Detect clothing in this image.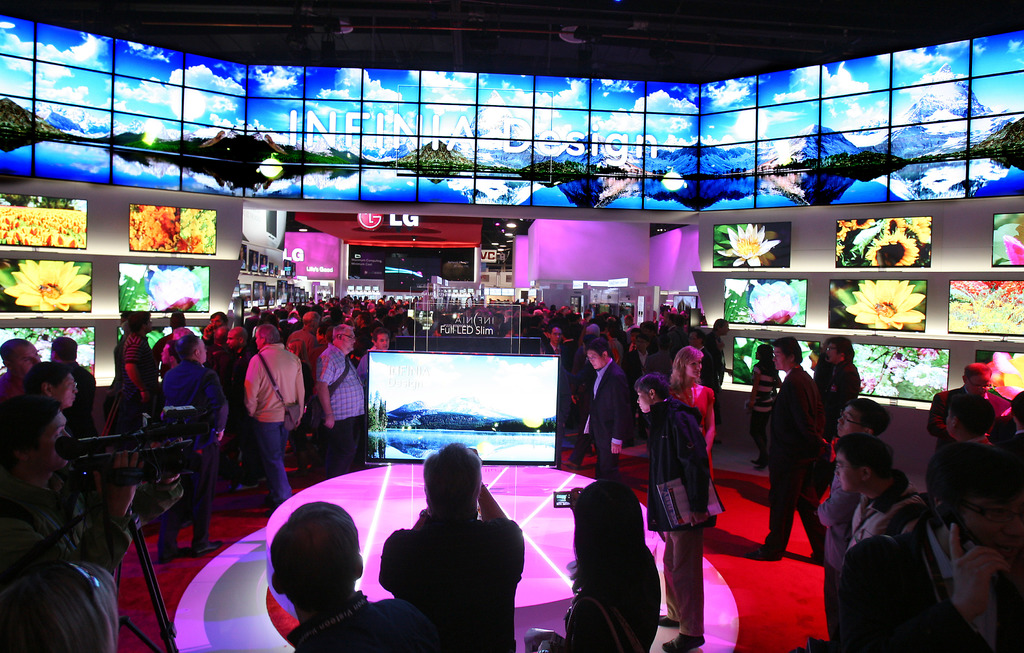
Detection: 253 291 269 306.
